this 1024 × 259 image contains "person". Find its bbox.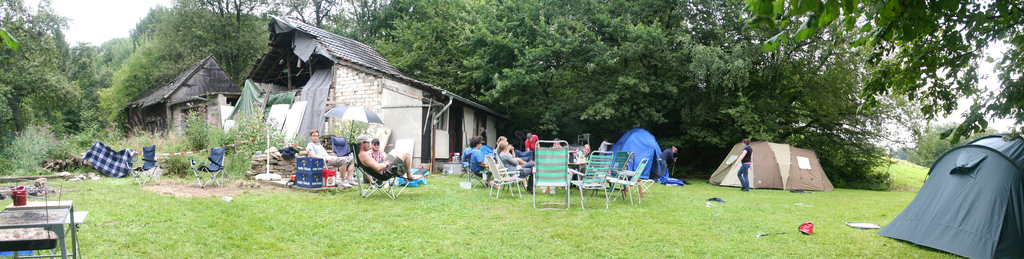
(546,137,564,192).
